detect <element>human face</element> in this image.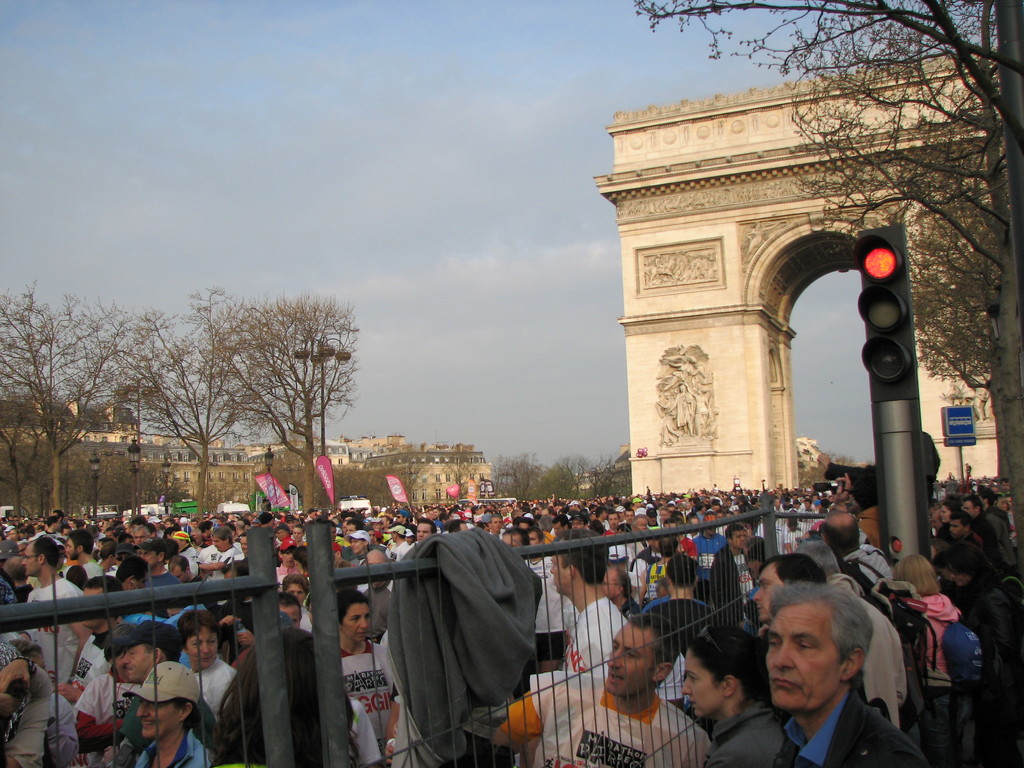
Detection: [left=600, top=569, right=620, bottom=600].
